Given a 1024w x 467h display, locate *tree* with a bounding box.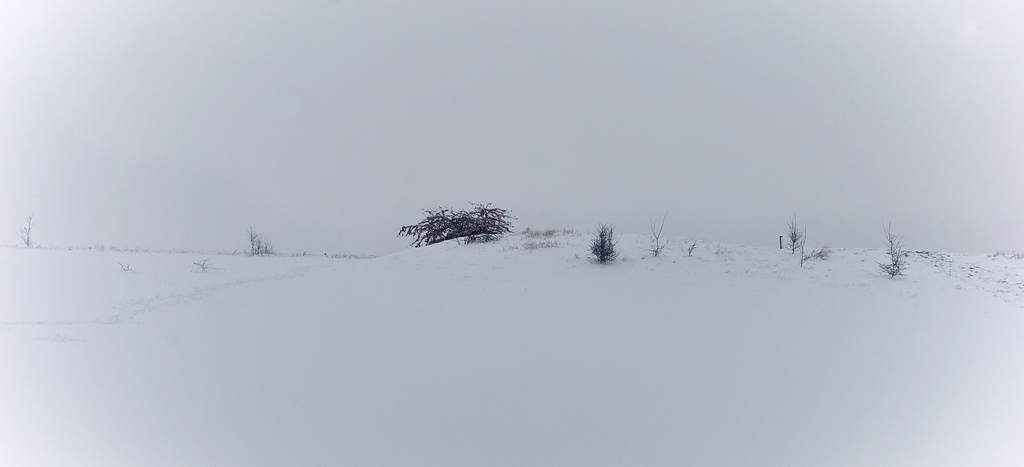
Located: Rect(396, 200, 495, 249).
